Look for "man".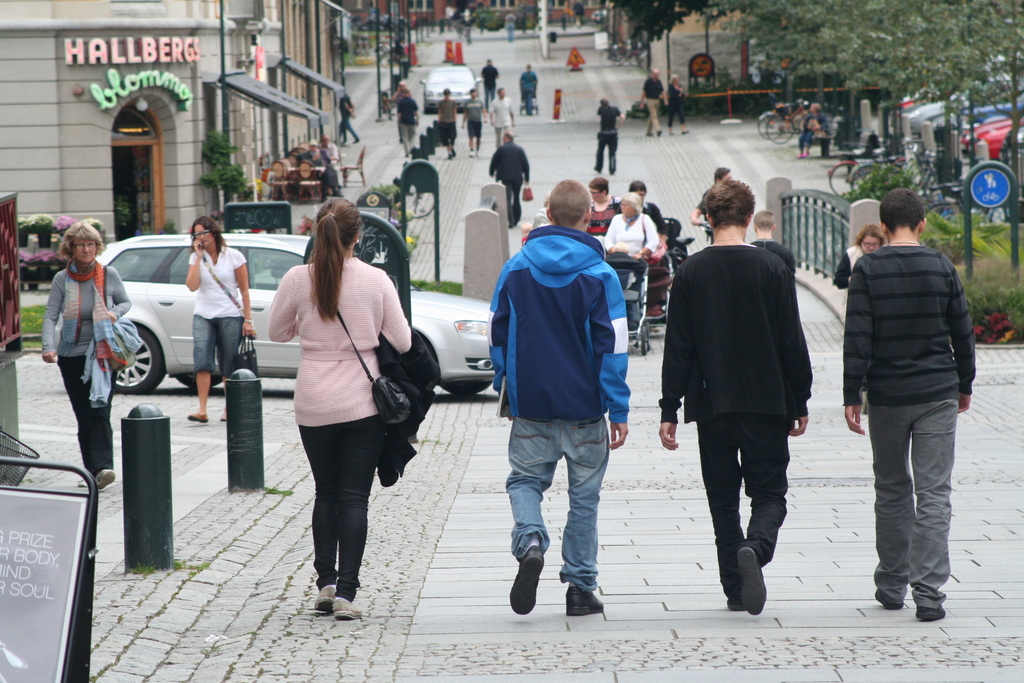
Found: 666/190/828/623.
